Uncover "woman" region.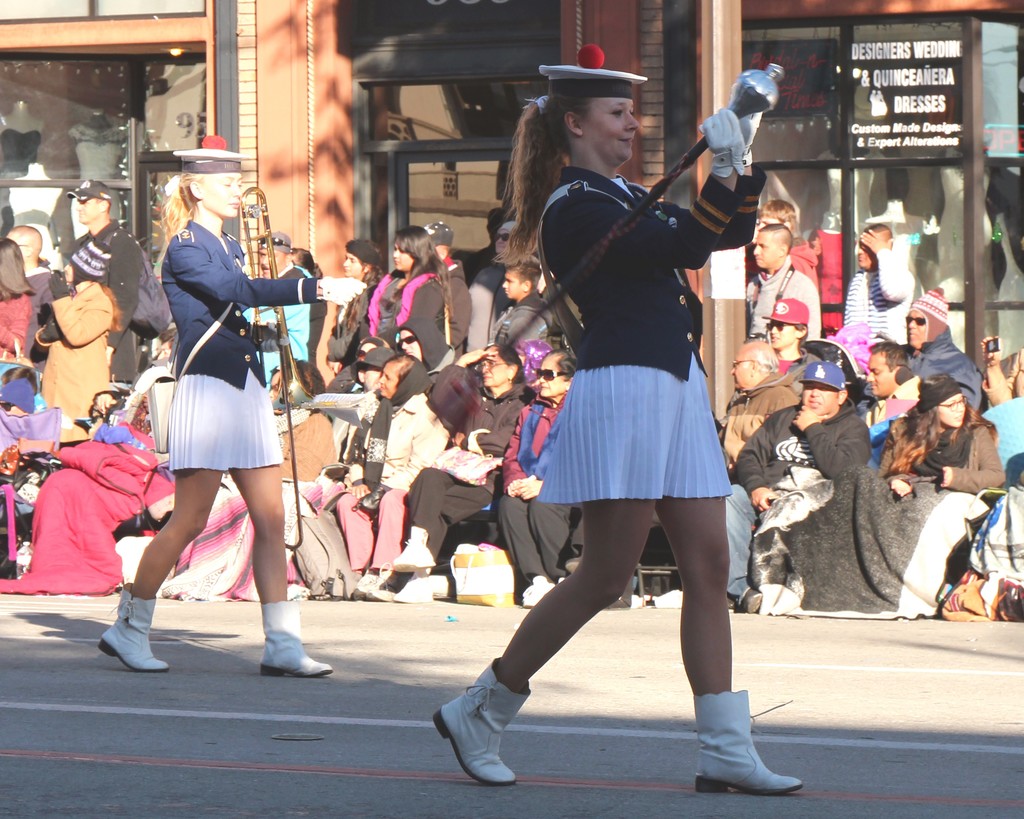
Uncovered: bbox=[329, 349, 450, 596].
